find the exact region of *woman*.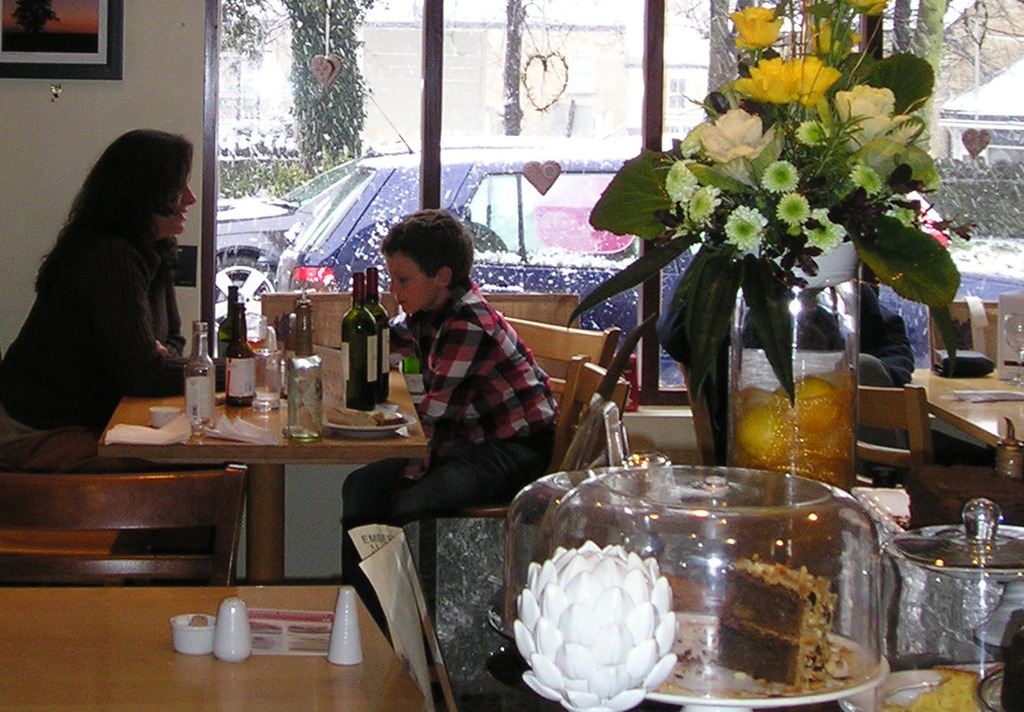
Exact region: (9, 119, 211, 460).
